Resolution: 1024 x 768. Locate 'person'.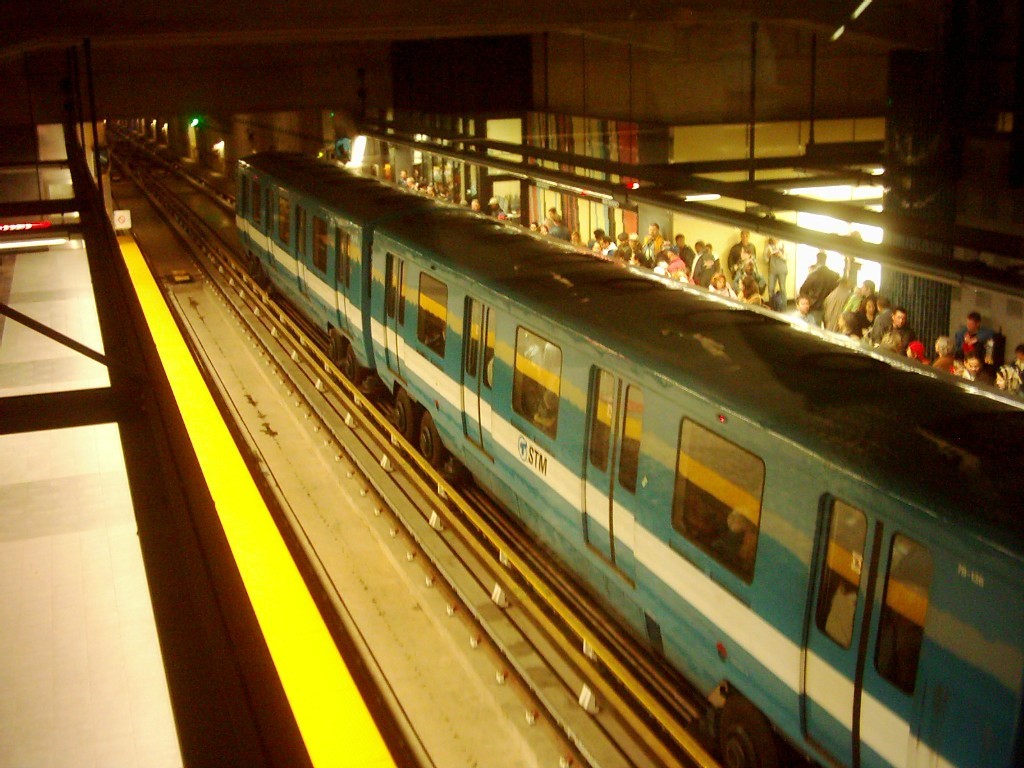
(x1=529, y1=209, x2=587, y2=247).
